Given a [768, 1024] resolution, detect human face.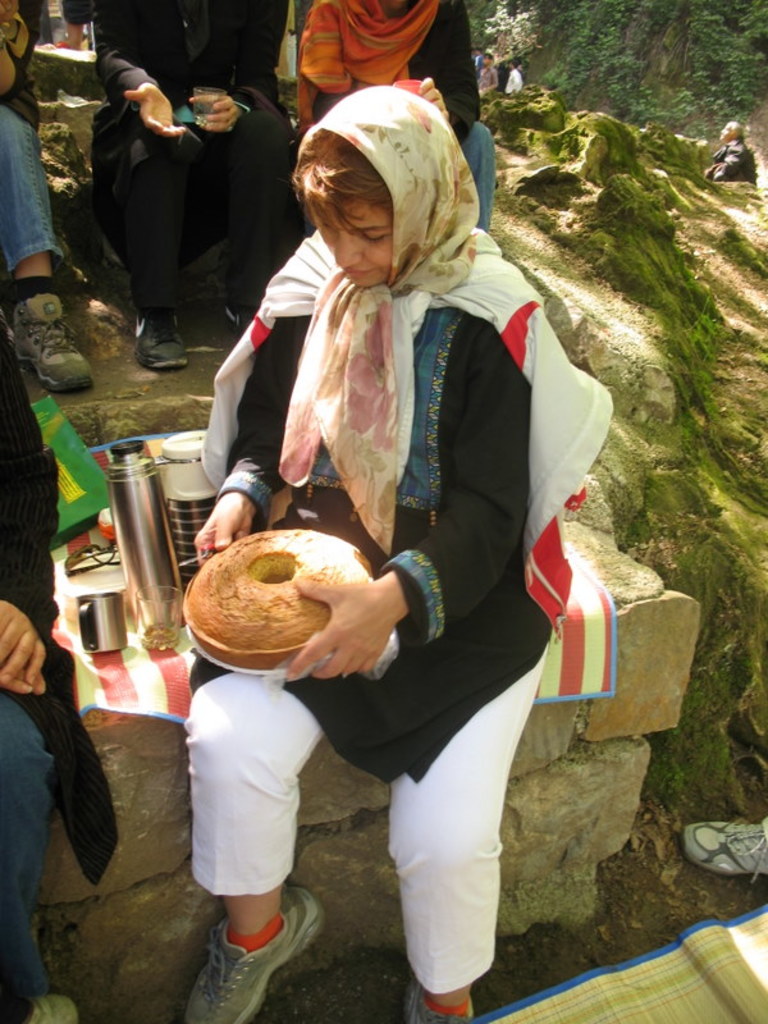
box(314, 192, 392, 288).
